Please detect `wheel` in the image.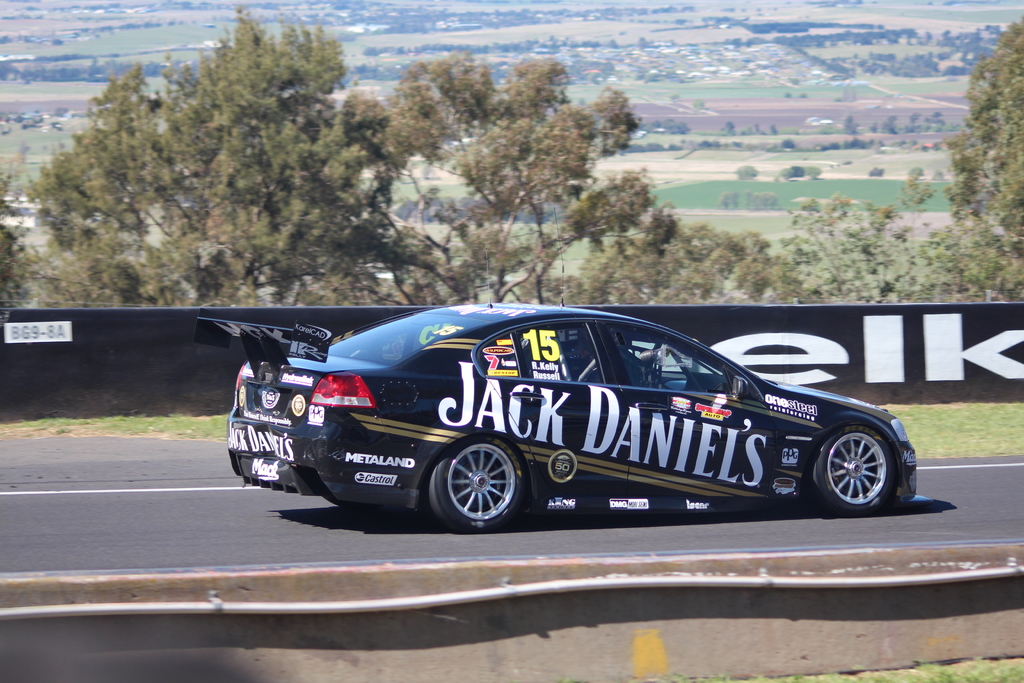
bbox=(825, 420, 902, 511).
